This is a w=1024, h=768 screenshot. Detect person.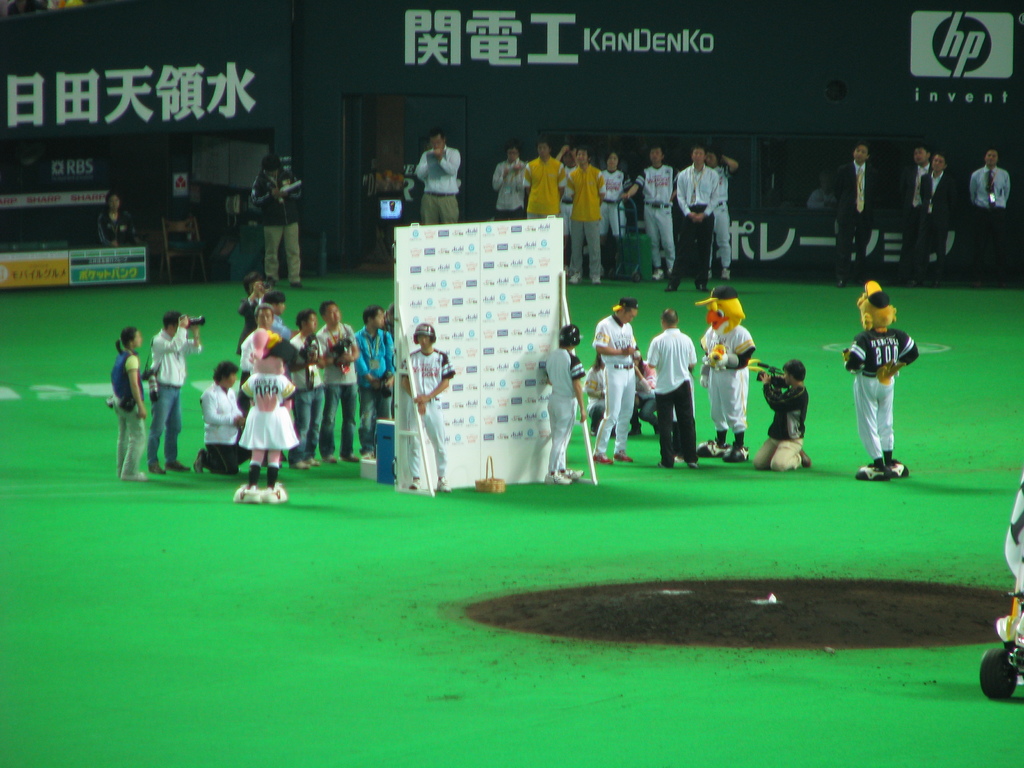
[x1=593, y1=290, x2=646, y2=460].
